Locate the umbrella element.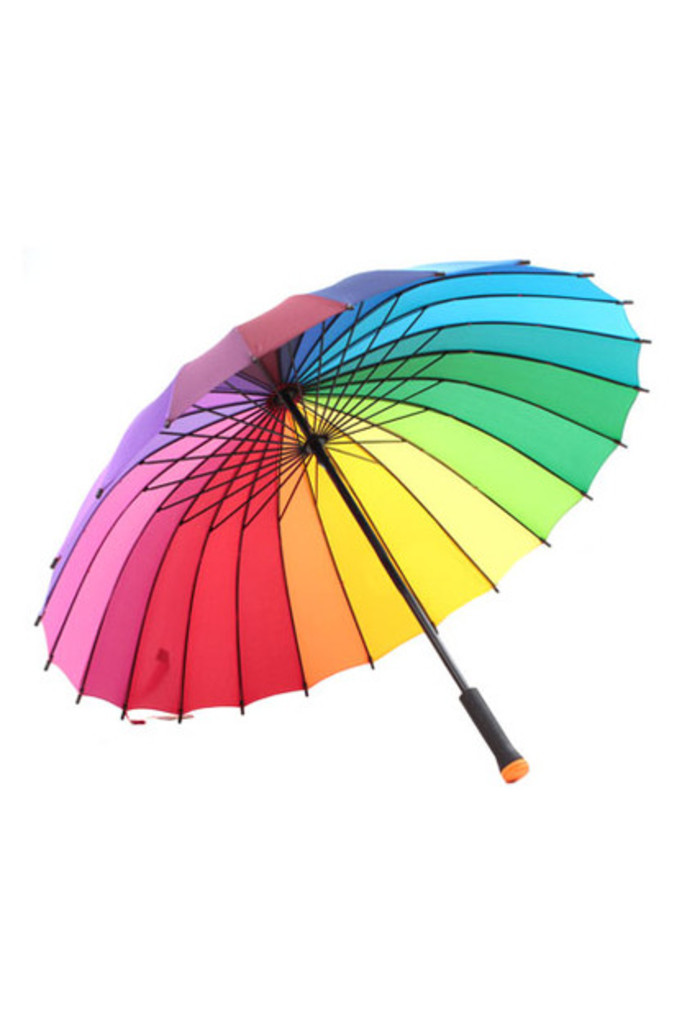
Element bbox: BBox(33, 262, 654, 786).
